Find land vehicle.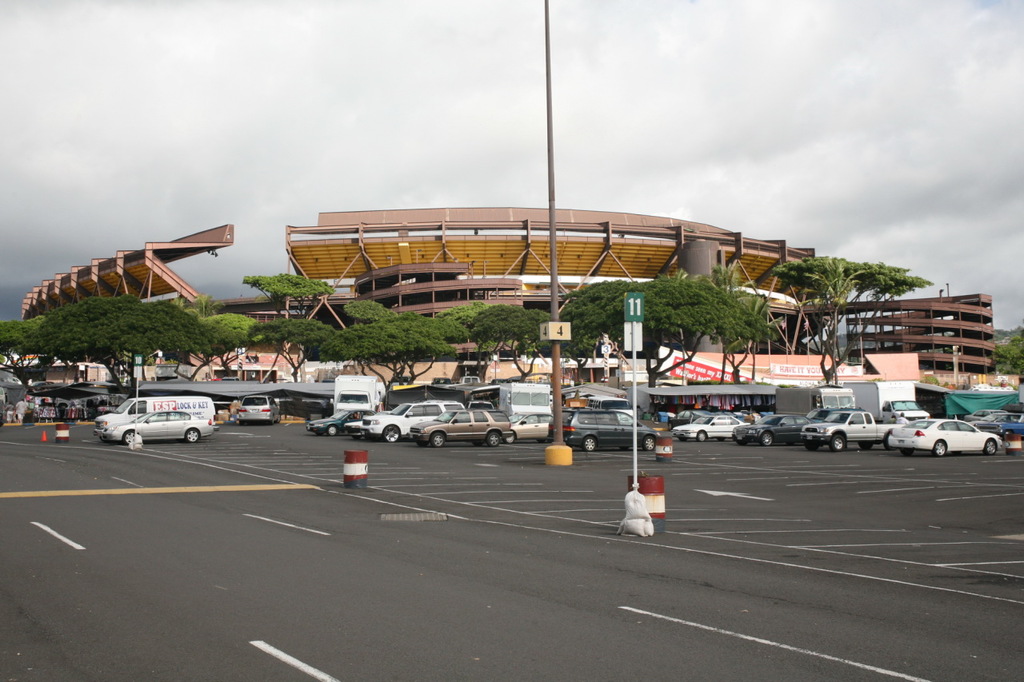
bbox(90, 395, 215, 439).
